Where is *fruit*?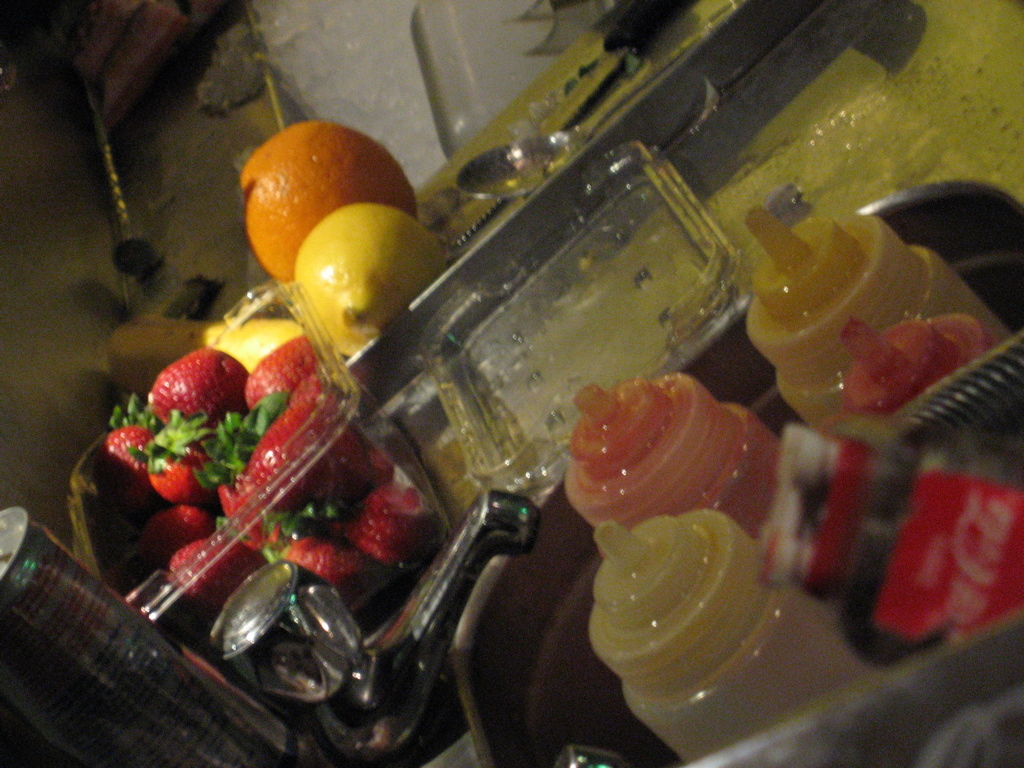
bbox=[292, 205, 445, 358].
